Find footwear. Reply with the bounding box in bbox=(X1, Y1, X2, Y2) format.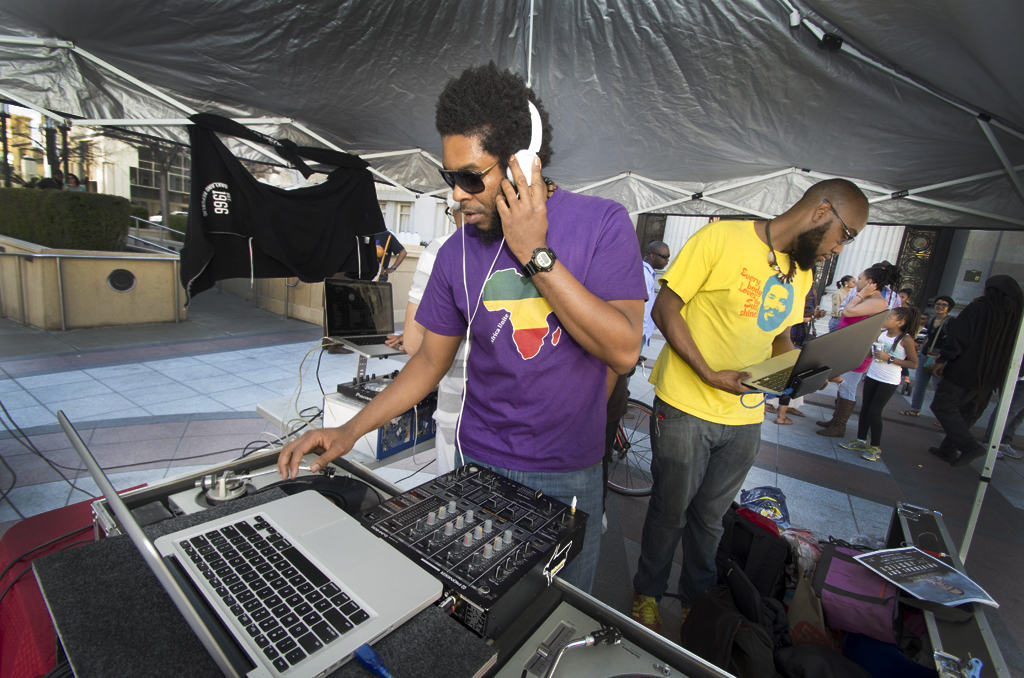
bbox=(930, 443, 954, 467).
